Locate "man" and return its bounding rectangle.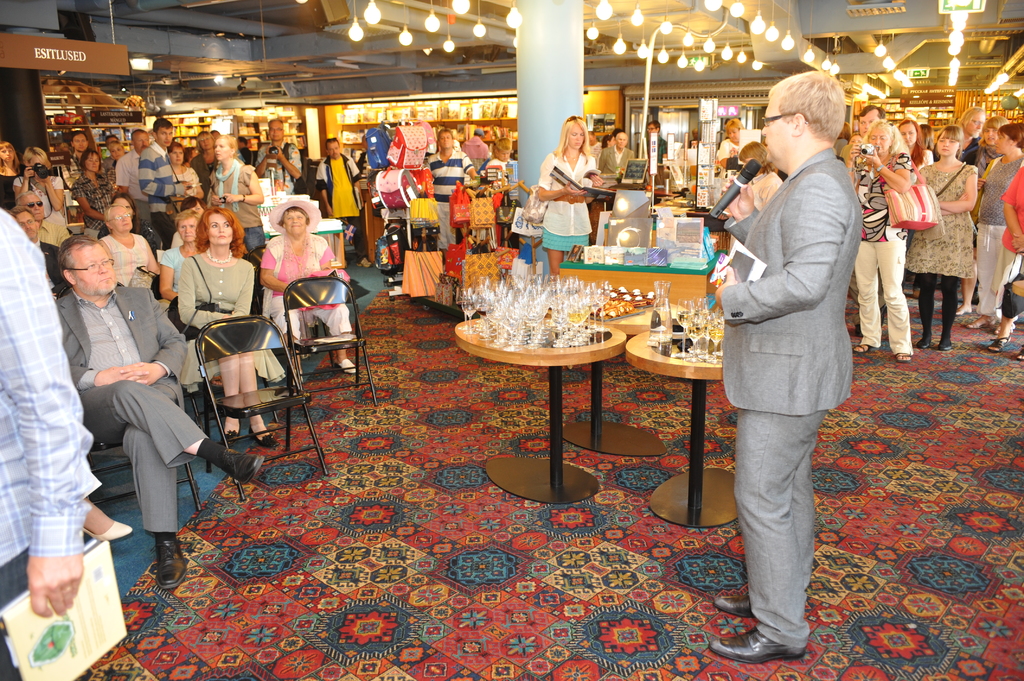
584 131 600 166.
